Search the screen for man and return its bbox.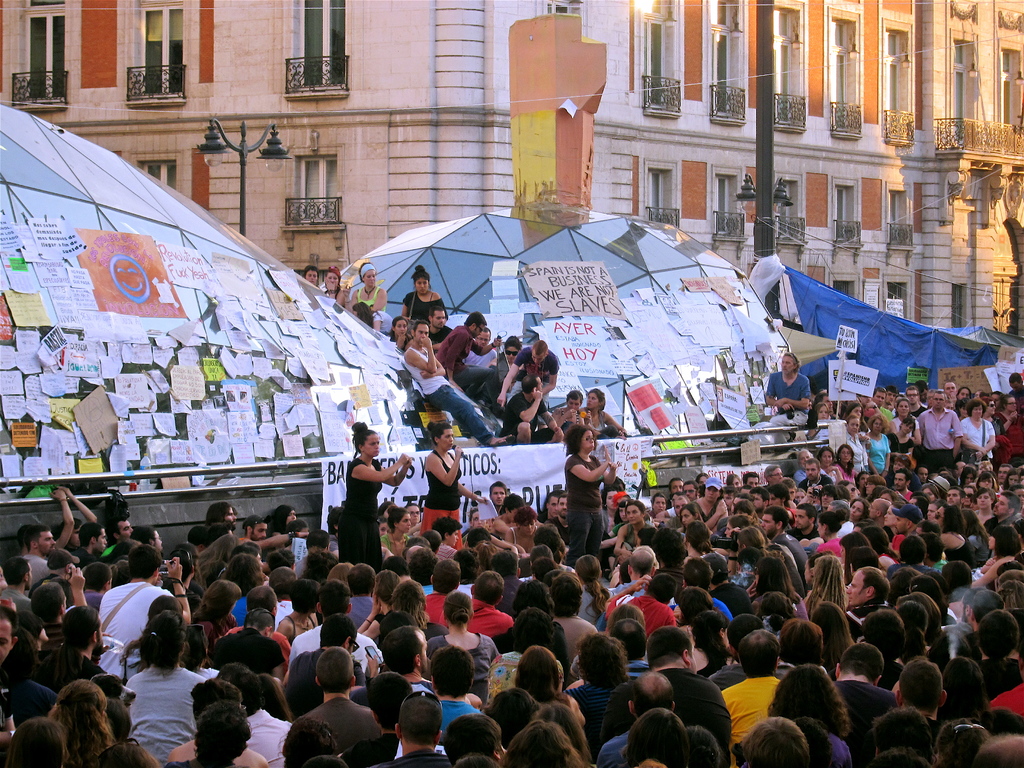
Found: region(994, 463, 1012, 493).
